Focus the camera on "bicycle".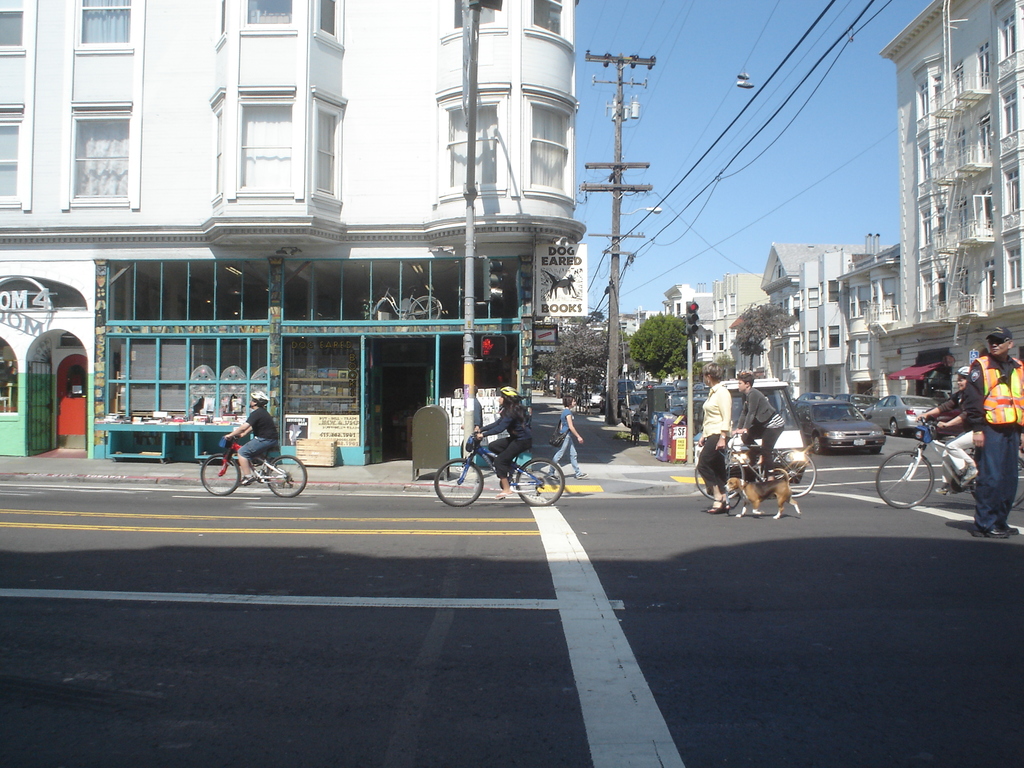
Focus region: {"x1": 874, "y1": 415, "x2": 1023, "y2": 511}.
